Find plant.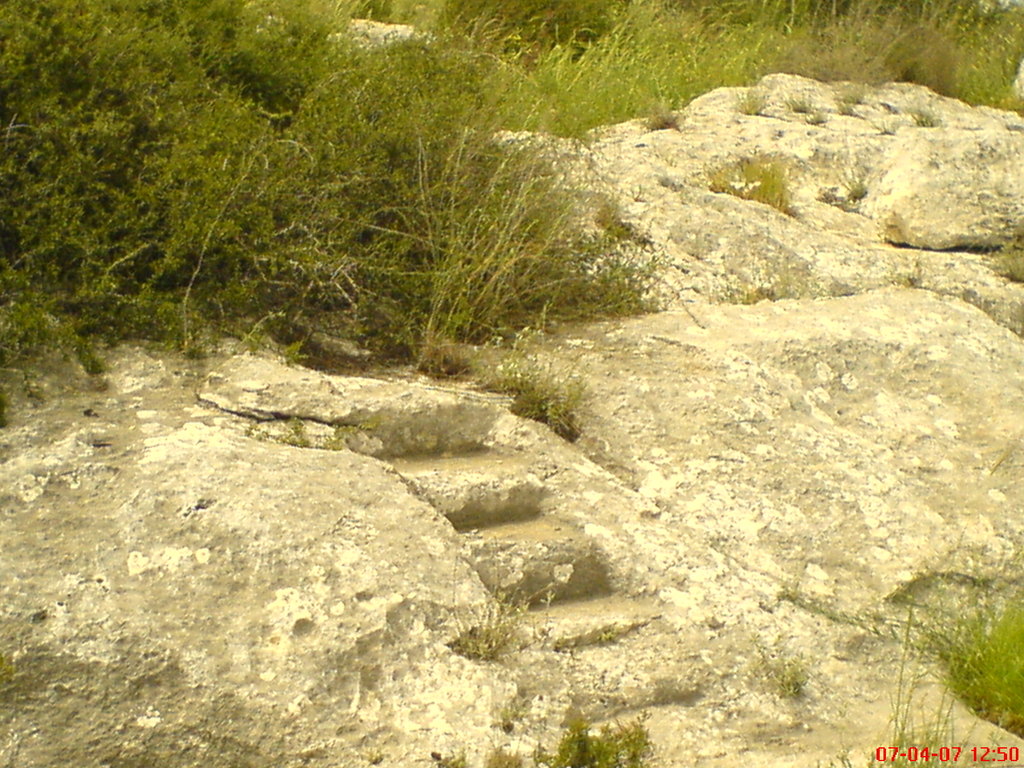
[813, 606, 1005, 767].
